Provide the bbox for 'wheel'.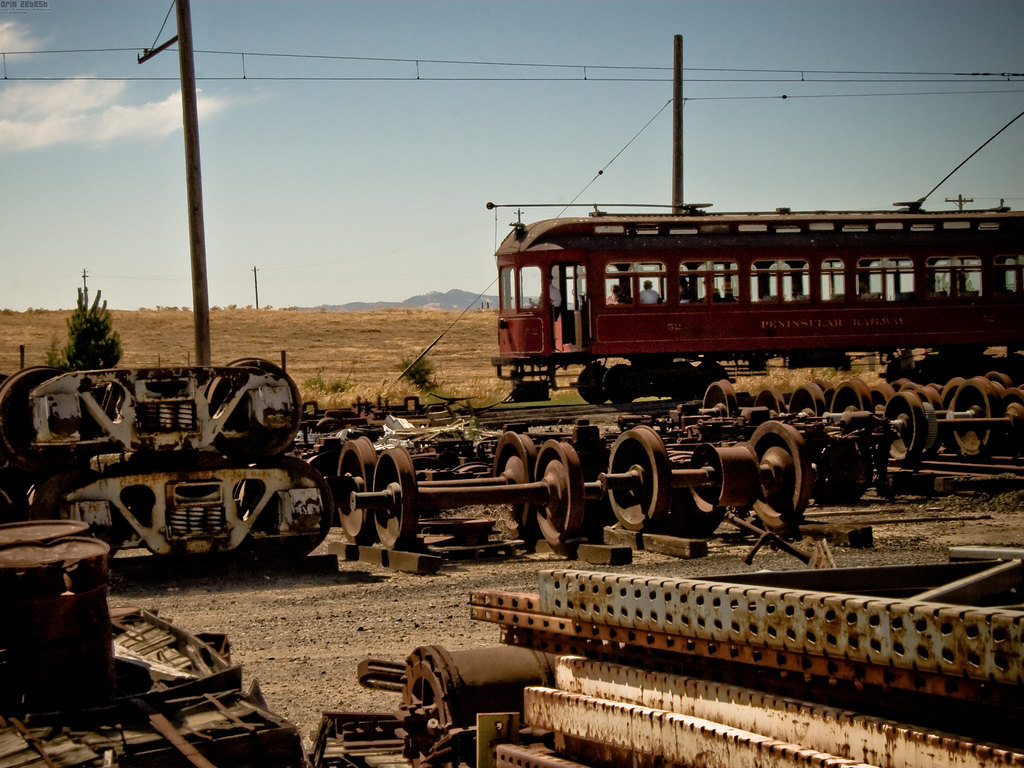
<region>29, 464, 131, 559</region>.
